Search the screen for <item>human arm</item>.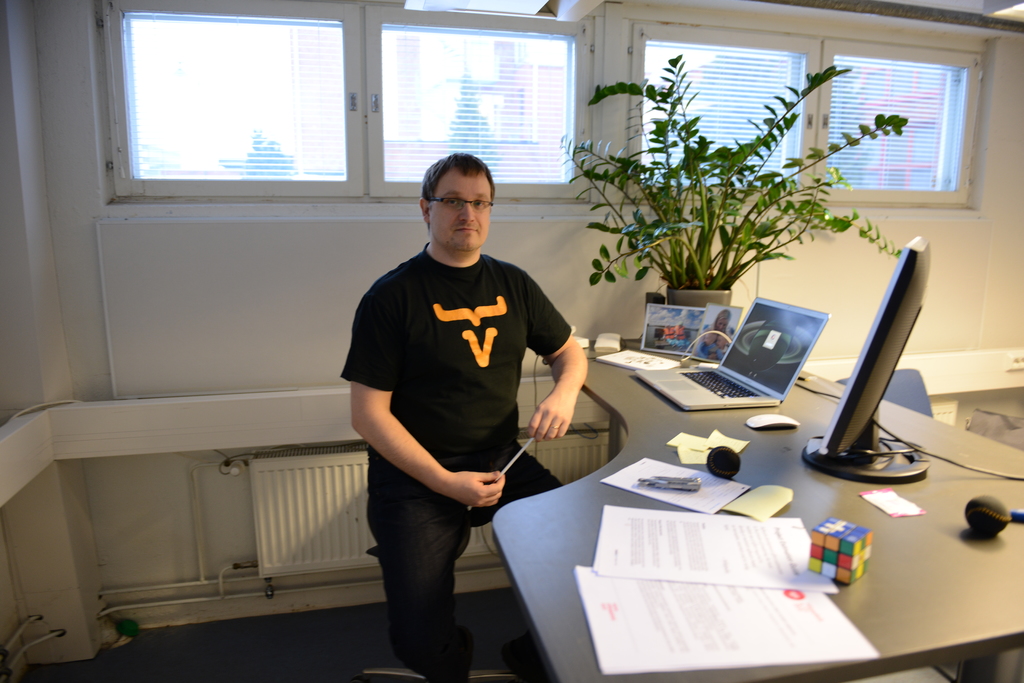
Found at locate(520, 267, 590, 442).
